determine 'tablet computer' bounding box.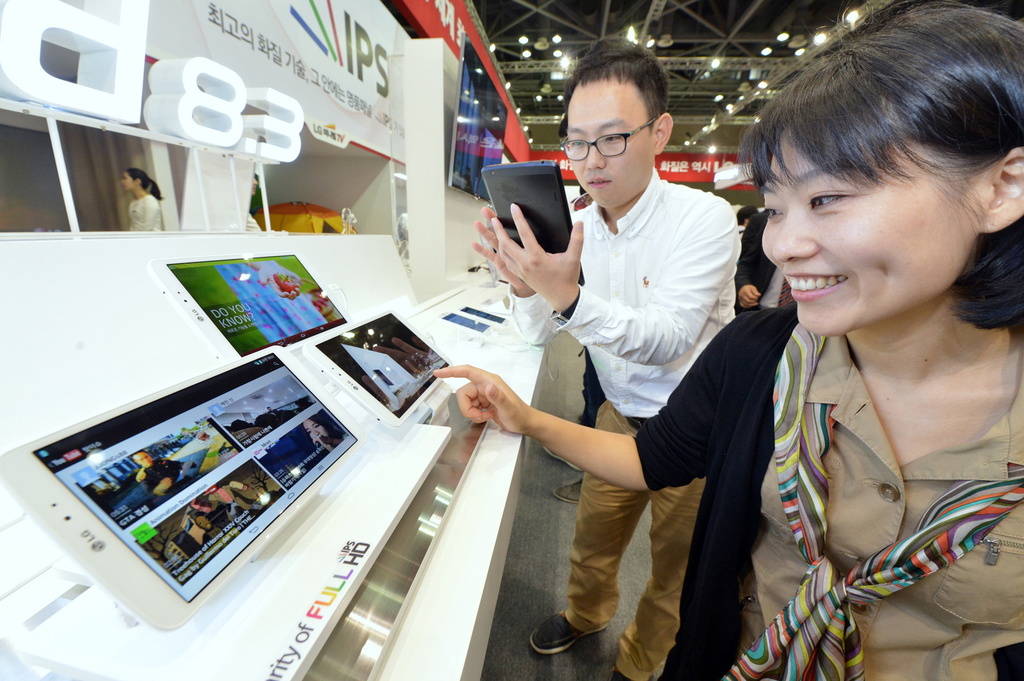
Determined: 480/161/586/287.
